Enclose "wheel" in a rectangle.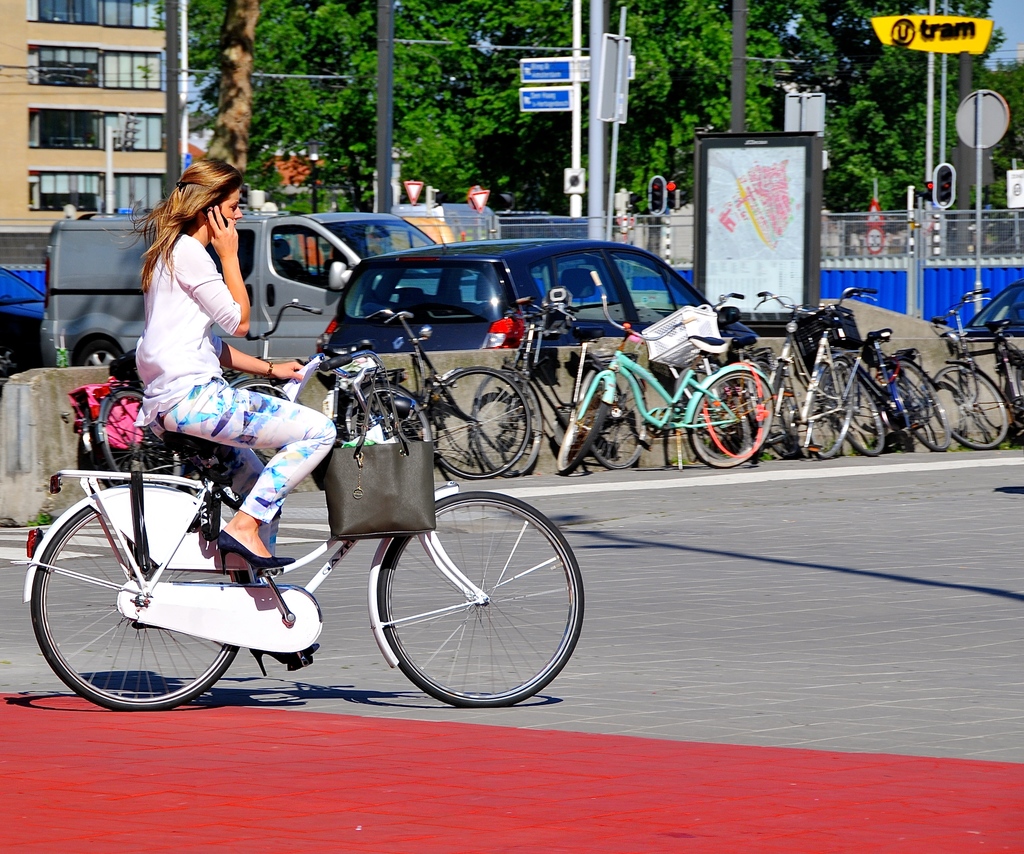
x1=349, y1=381, x2=433, y2=453.
